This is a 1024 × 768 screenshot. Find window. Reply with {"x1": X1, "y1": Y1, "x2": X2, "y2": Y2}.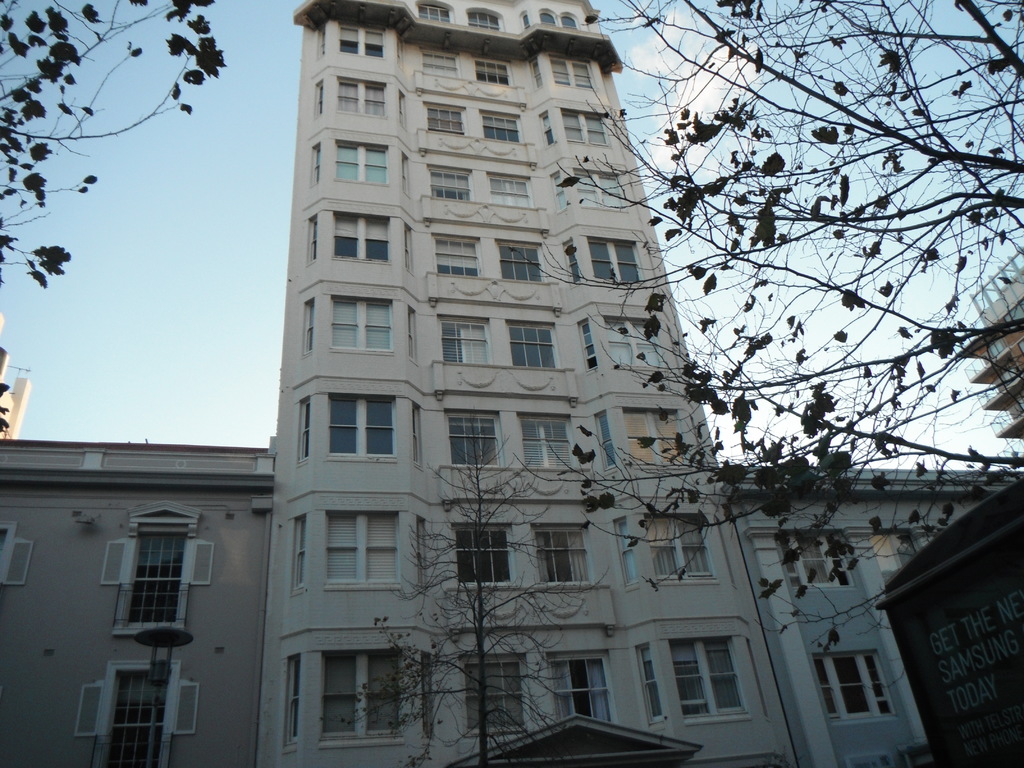
{"x1": 430, "y1": 100, "x2": 467, "y2": 131}.
